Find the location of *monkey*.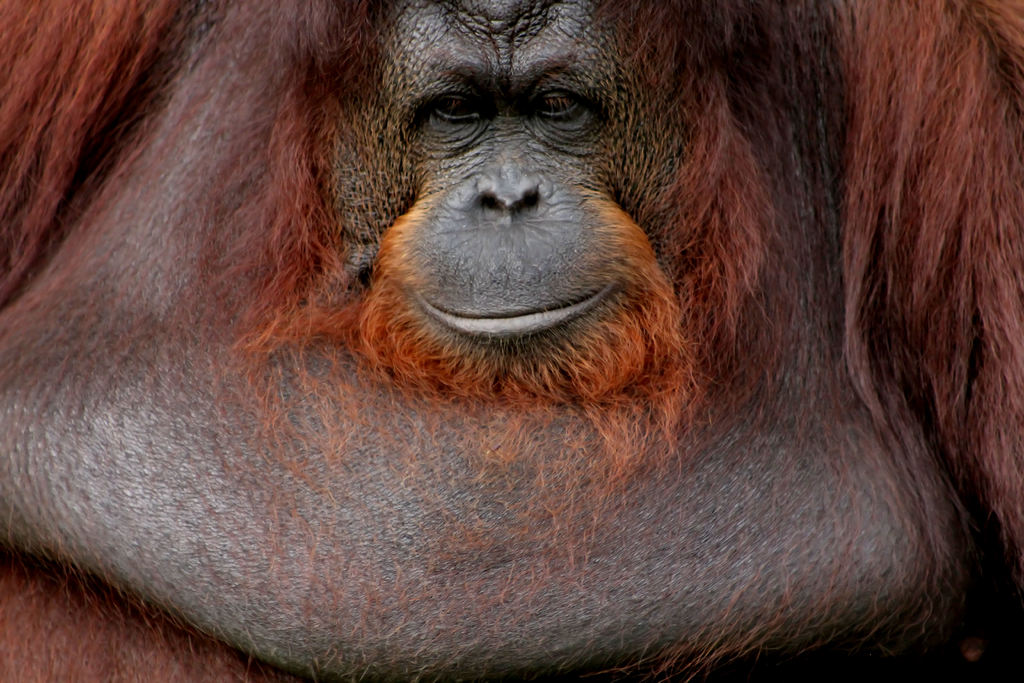
Location: box=[0, 0, 1023, 682].
